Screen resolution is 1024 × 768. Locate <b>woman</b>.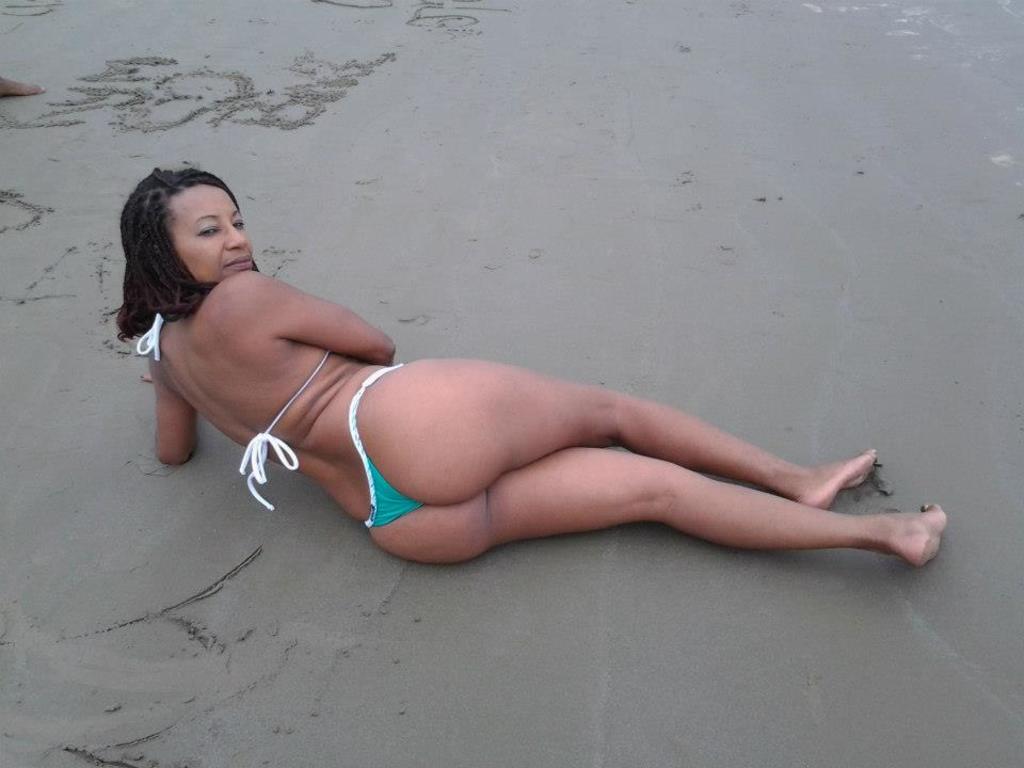
Rect(106, 164, 965, 591).
